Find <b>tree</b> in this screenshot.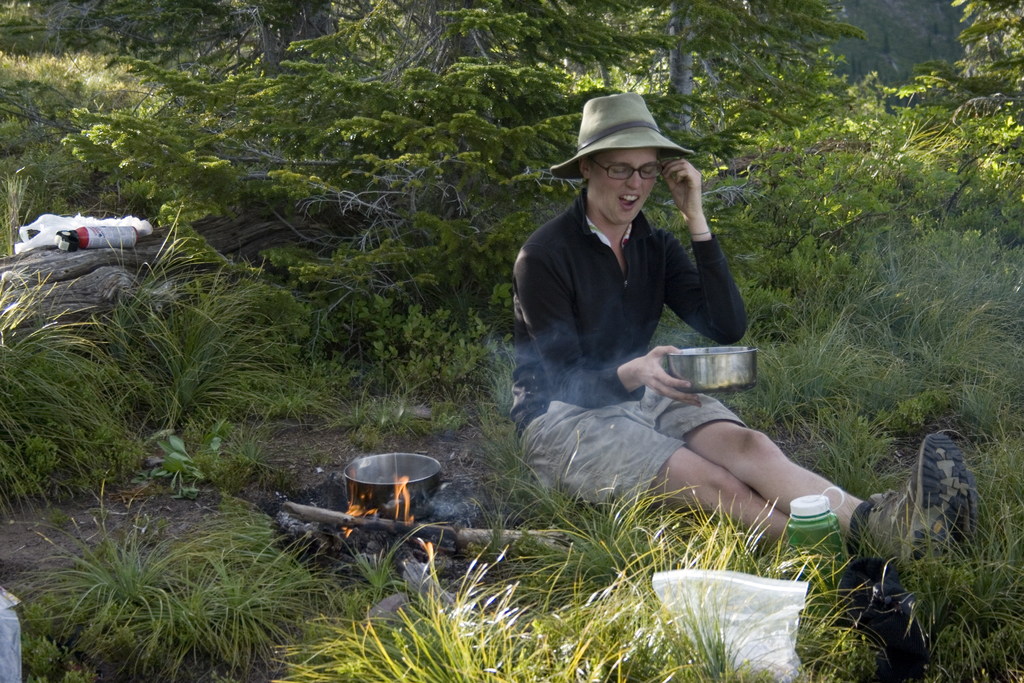
The bounding box for <b>tree</b> is pyautogui.locateOnScreen(258, 0, 336, 166).
